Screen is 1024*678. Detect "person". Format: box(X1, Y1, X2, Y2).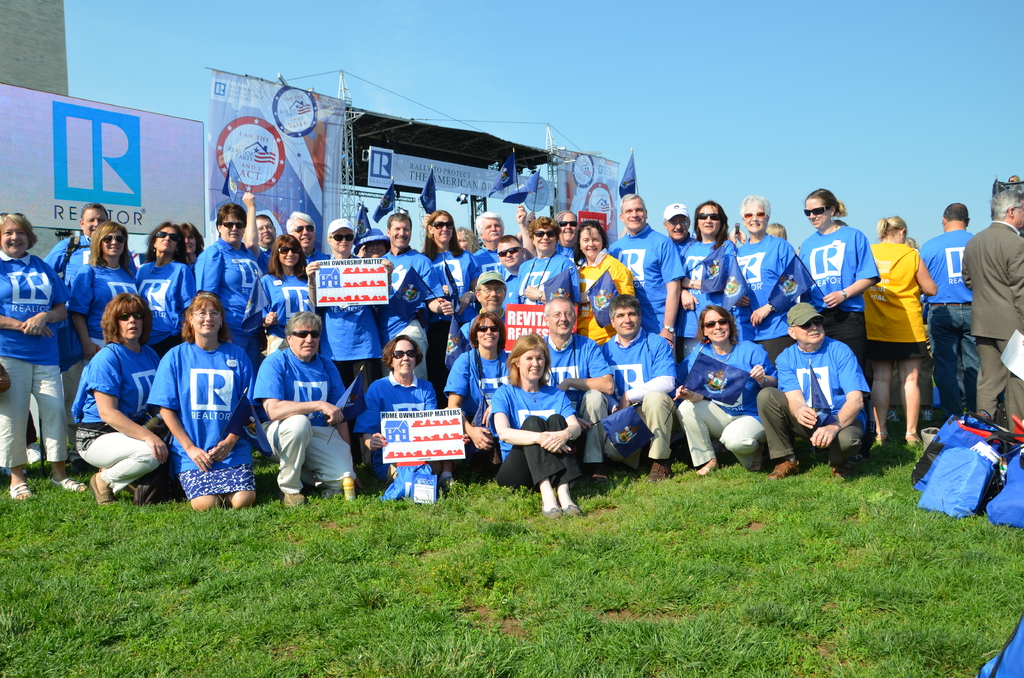
box(916, 203, 975, 413).
